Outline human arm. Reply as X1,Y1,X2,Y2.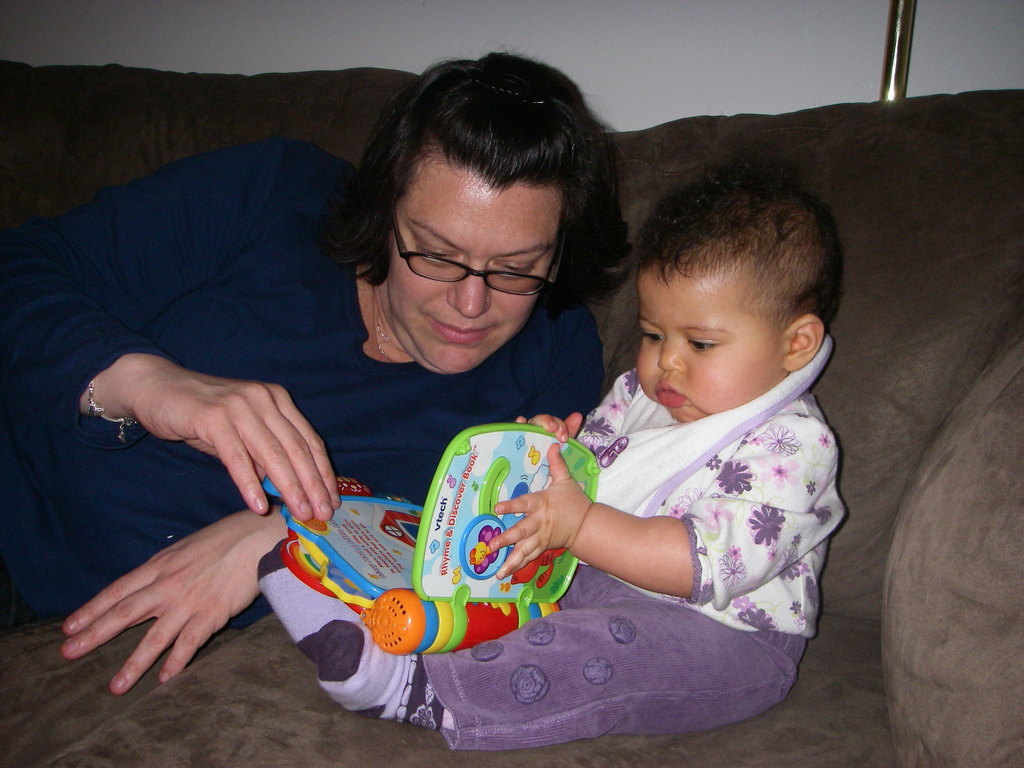
63,505,298,700.
